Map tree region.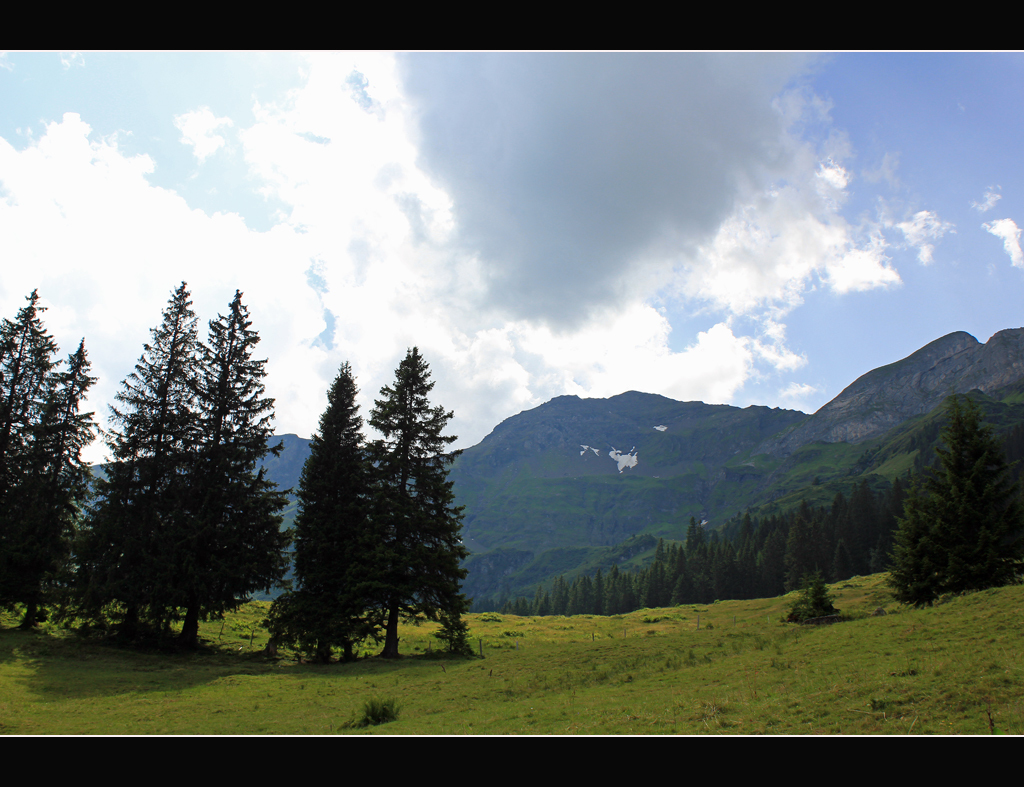
Mapped to pyautogui.locateOnScreen(27, 340, 108, 621).
